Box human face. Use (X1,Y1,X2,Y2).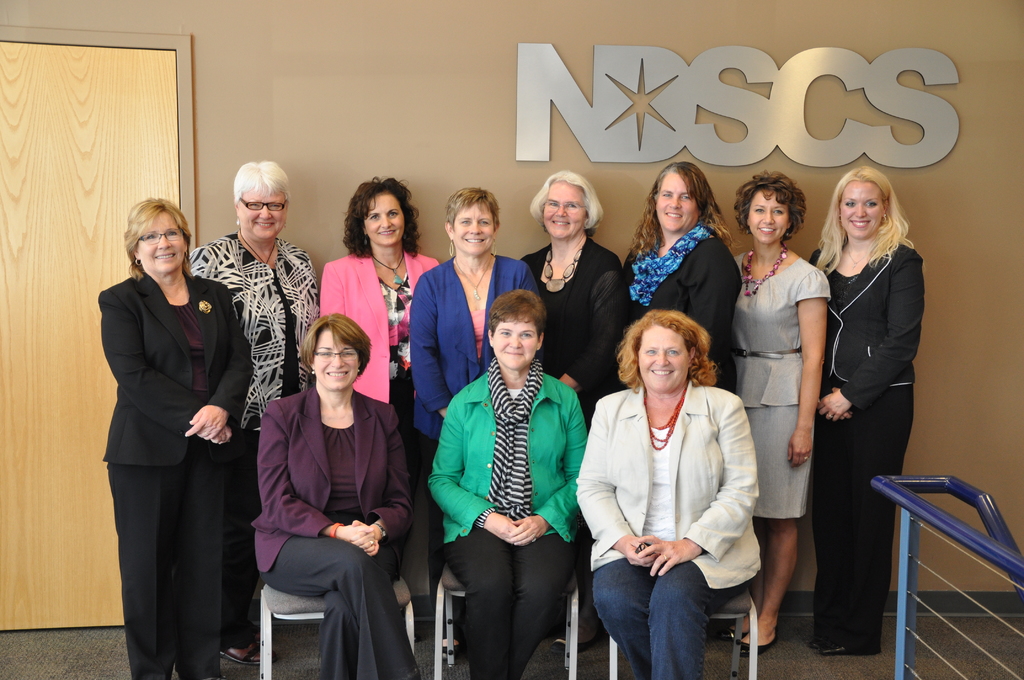
(838,175,885,240).
